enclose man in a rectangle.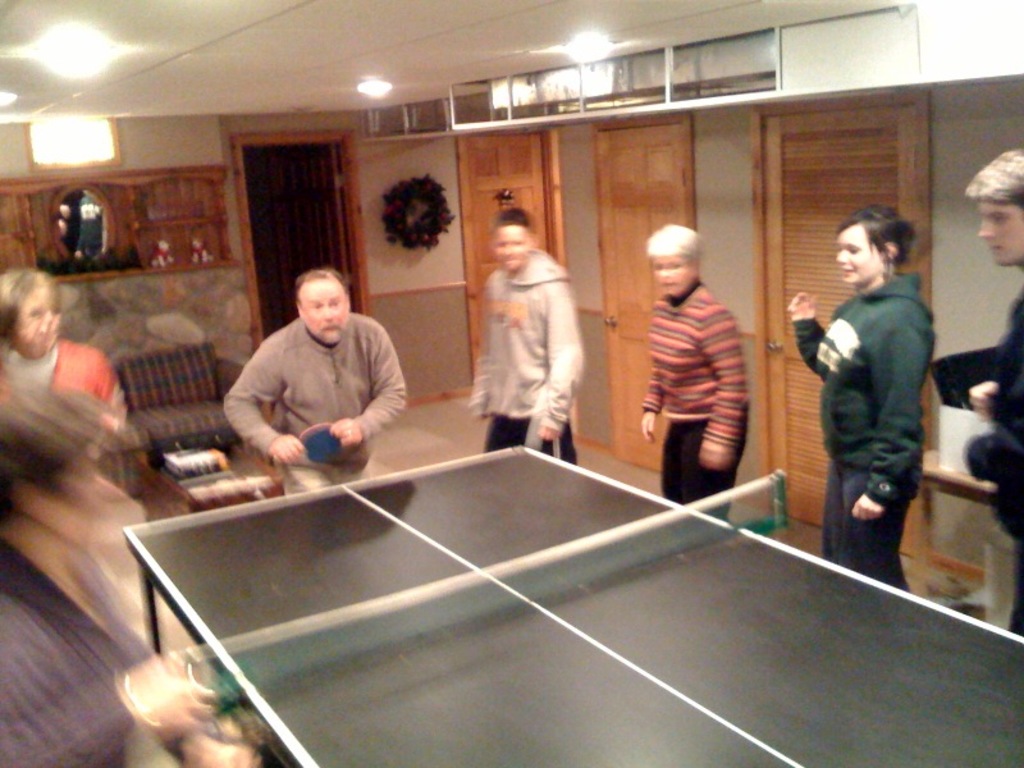
961,151,1023,639.
